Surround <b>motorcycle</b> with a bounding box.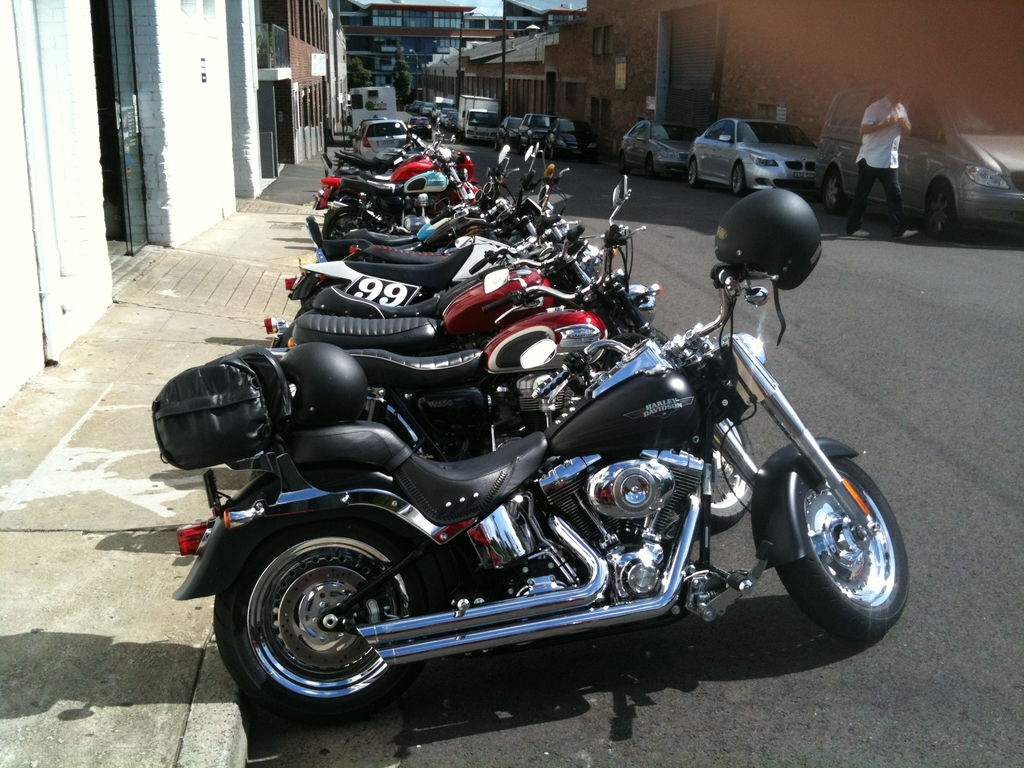
(309,262,503,316).
